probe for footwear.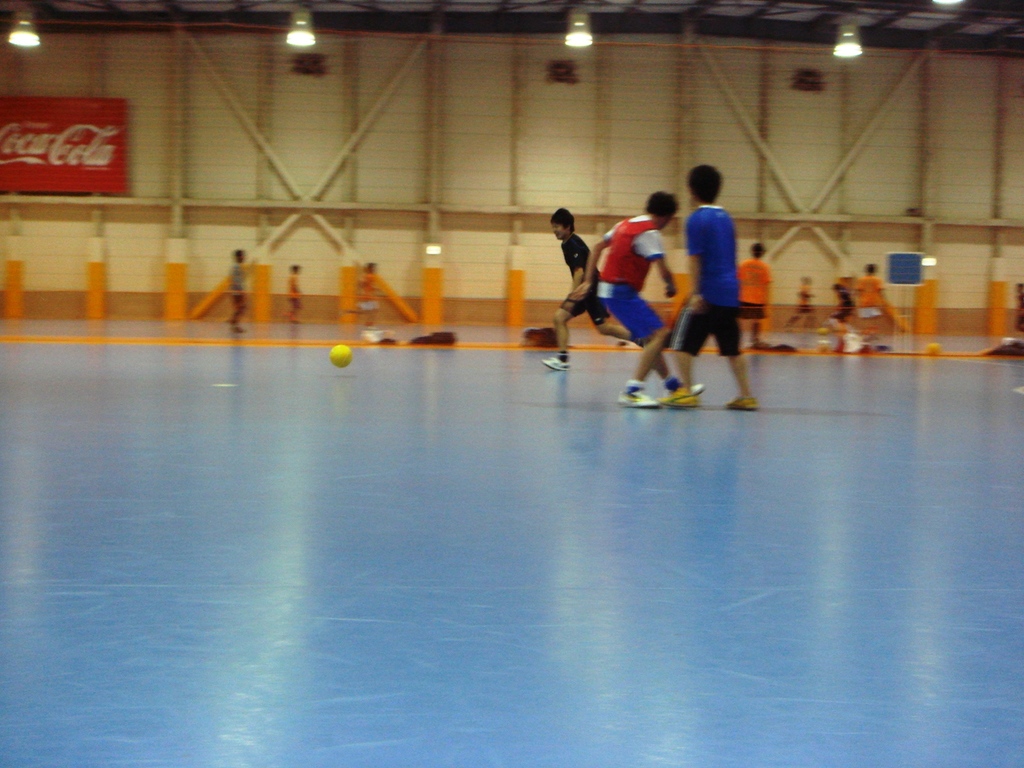
Probe result: bbox=(656, 385, 696, 406).
